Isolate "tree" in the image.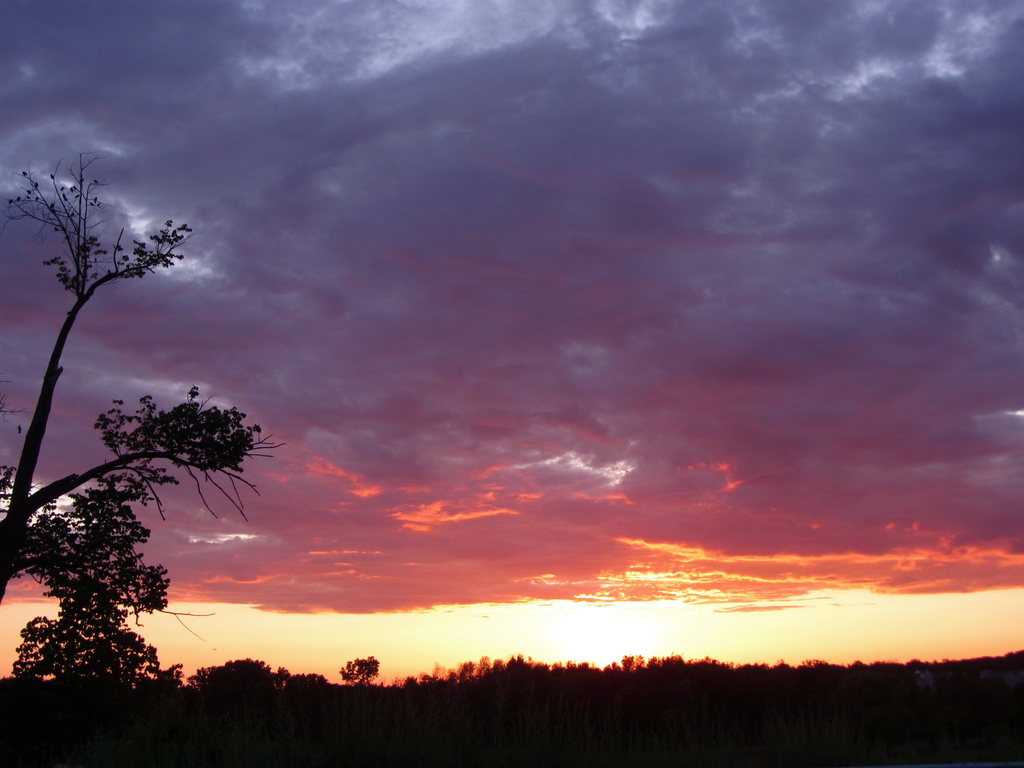
Isolated region: select_region(345, 653, 380, 700).
